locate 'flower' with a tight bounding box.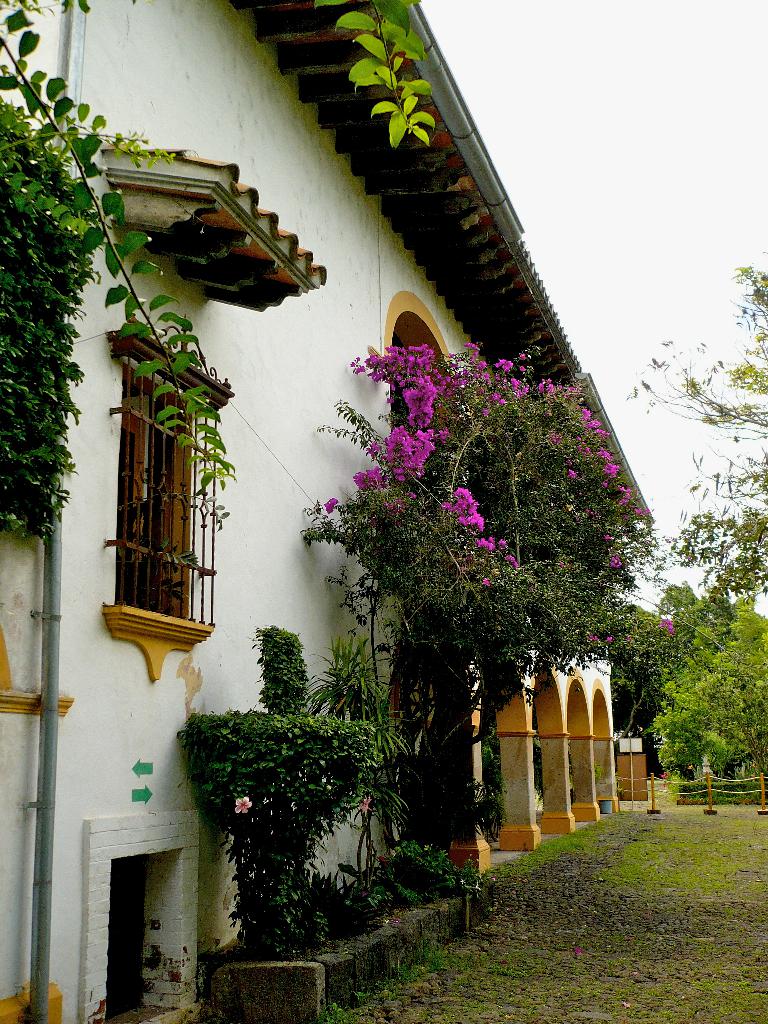
x1=232, y1=794, x2=253, y2=815.
